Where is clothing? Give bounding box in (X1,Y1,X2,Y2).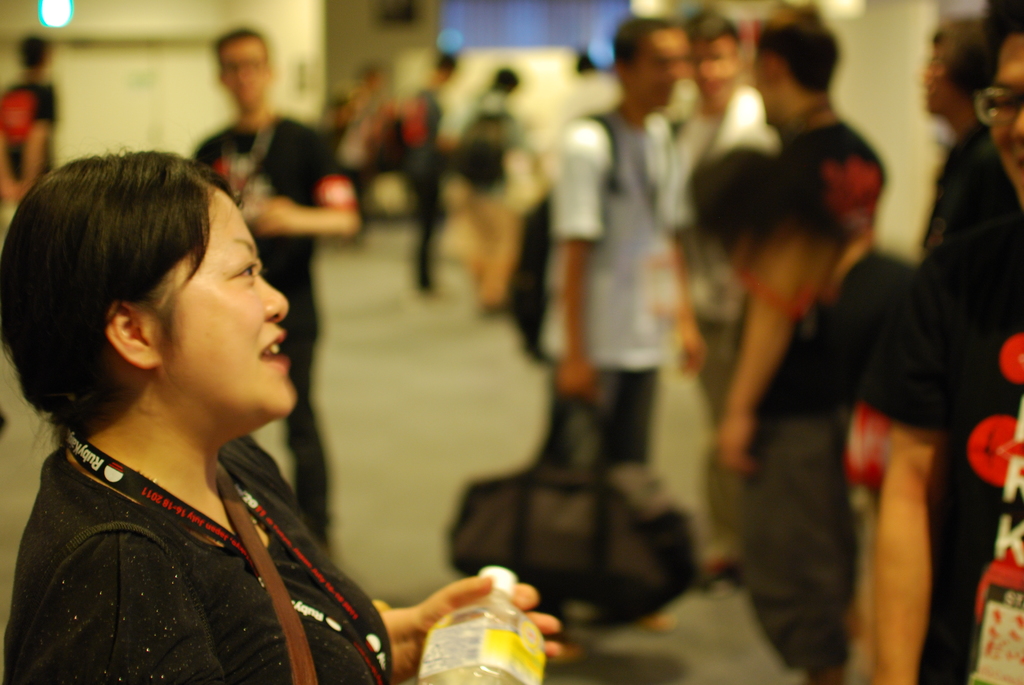
(193,112,348,547).
